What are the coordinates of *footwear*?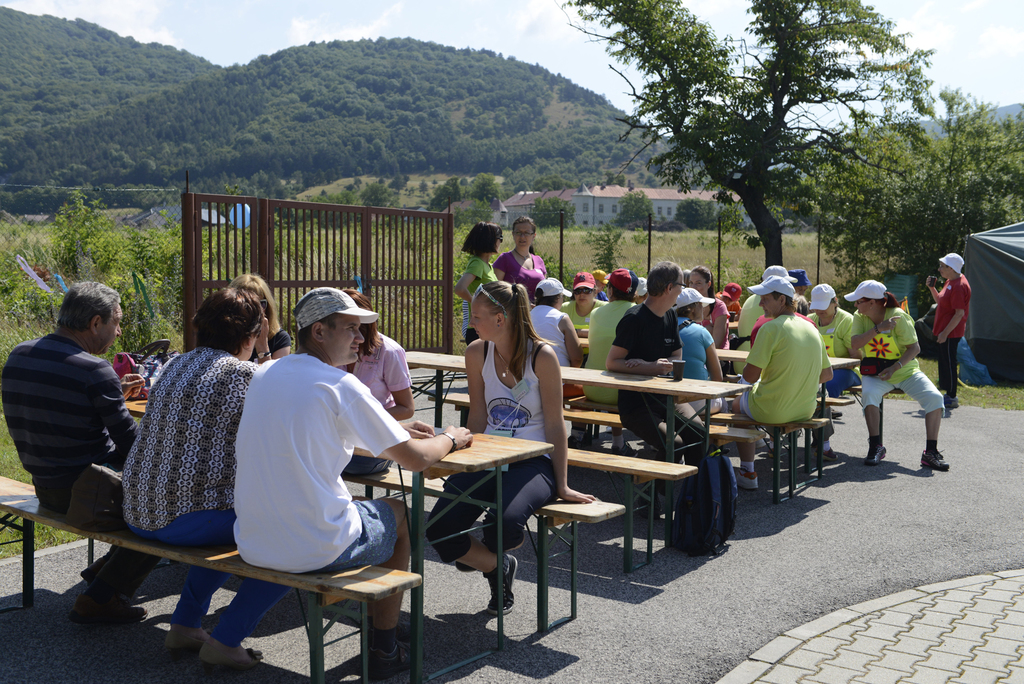
{"x1": 916, "y1": 446, "x2": 950, "y2": 475}.
